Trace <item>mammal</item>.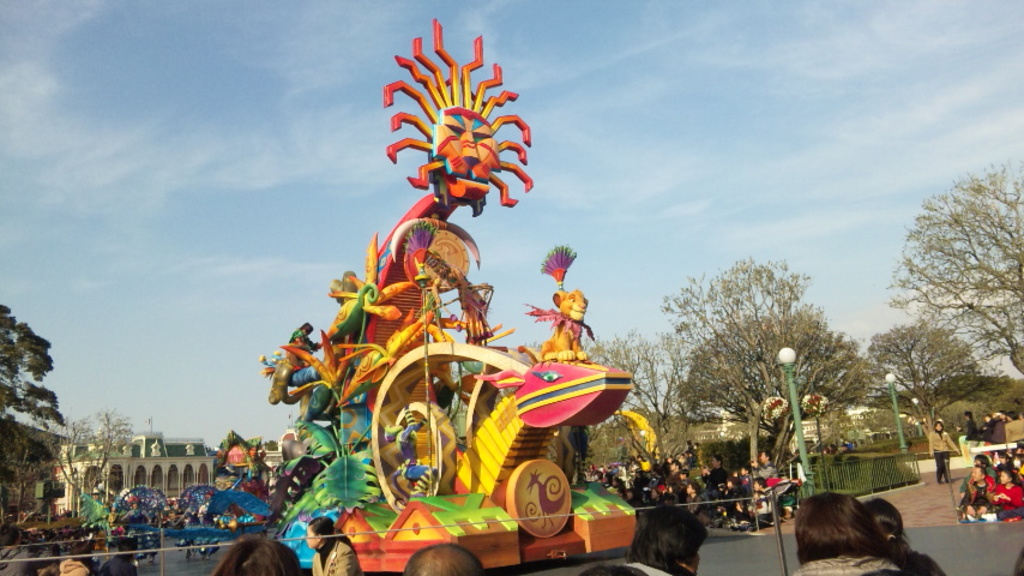
Traced to bbox=(0, 523, 40, 575).
